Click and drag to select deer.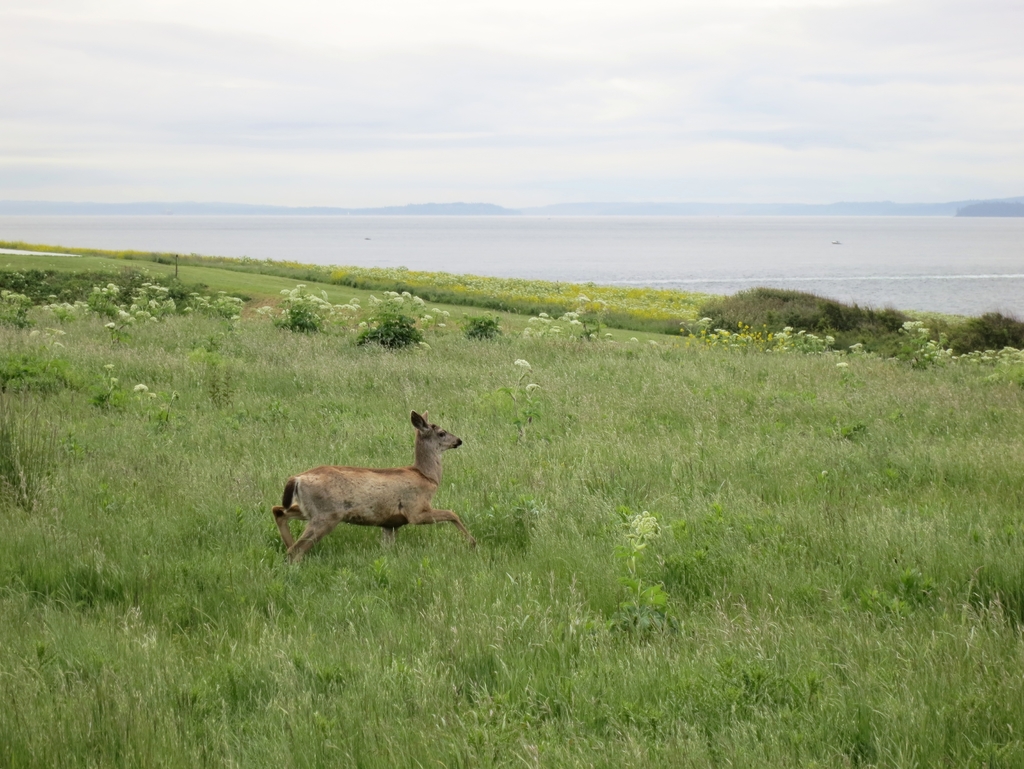
Selection: (271,412,479,569).
